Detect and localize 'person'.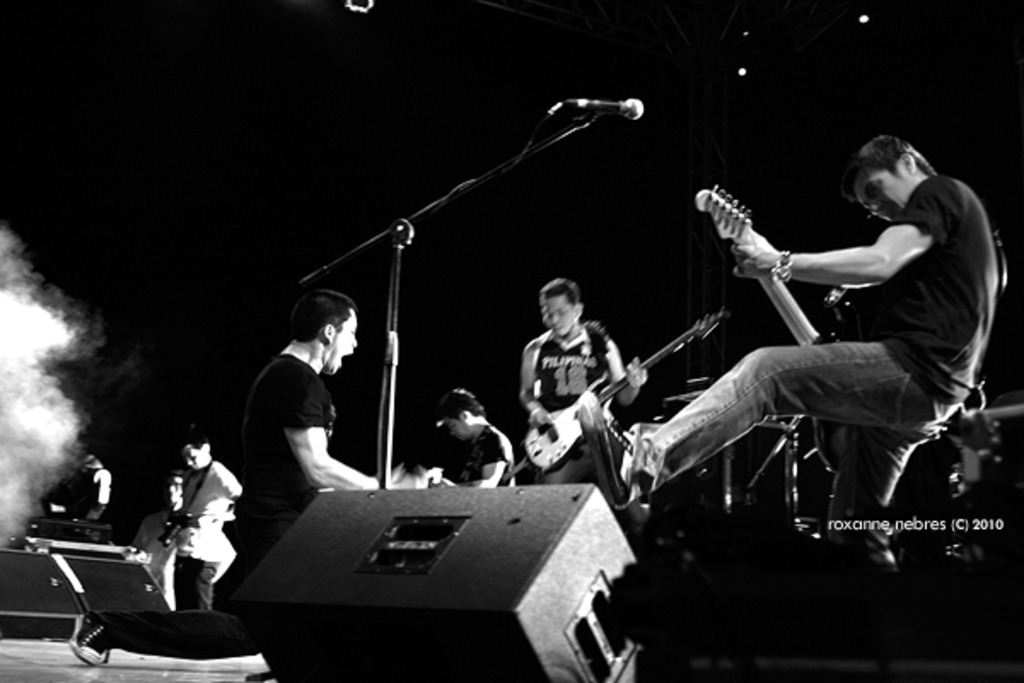
Localized at 433:388:515:492.
